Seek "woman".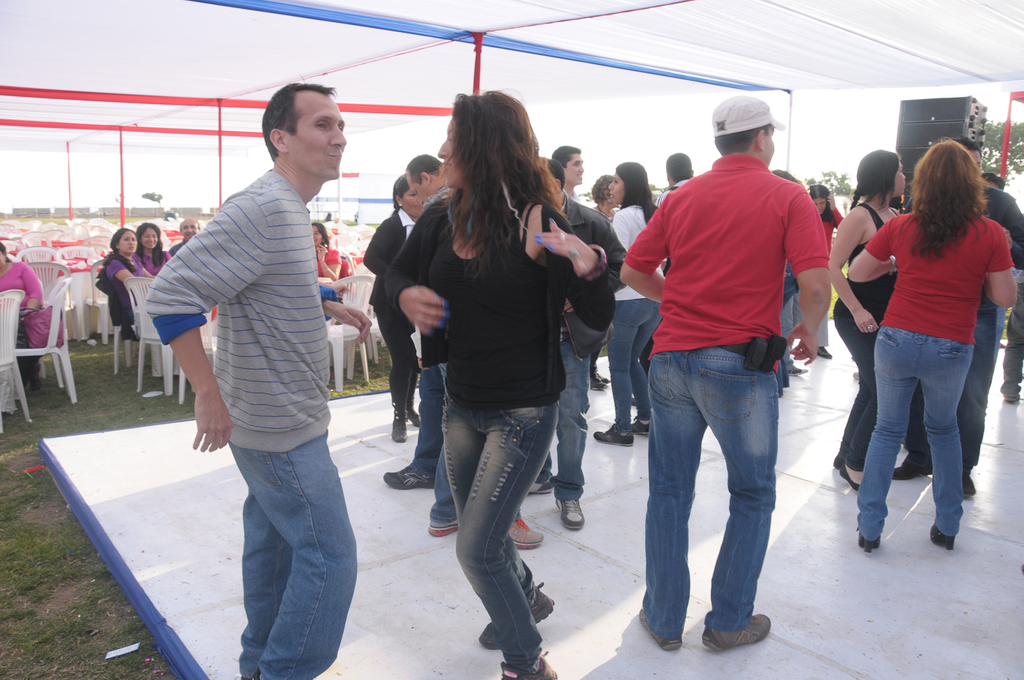
(360,175,425,444).
